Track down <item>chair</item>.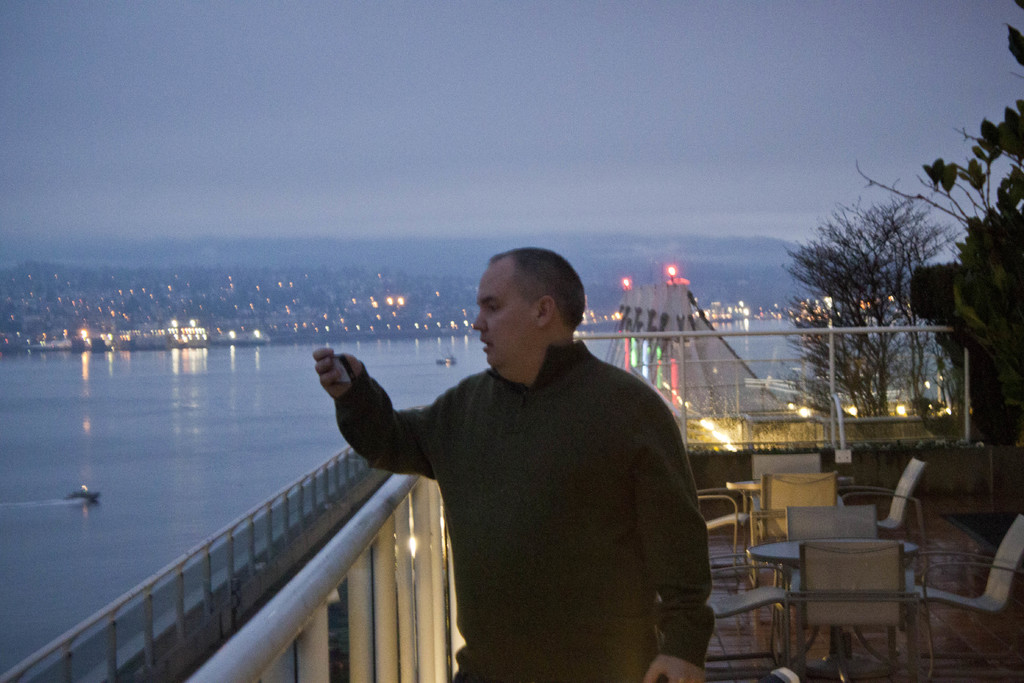
Tracked to BBox(696, 544, 792, 664).
